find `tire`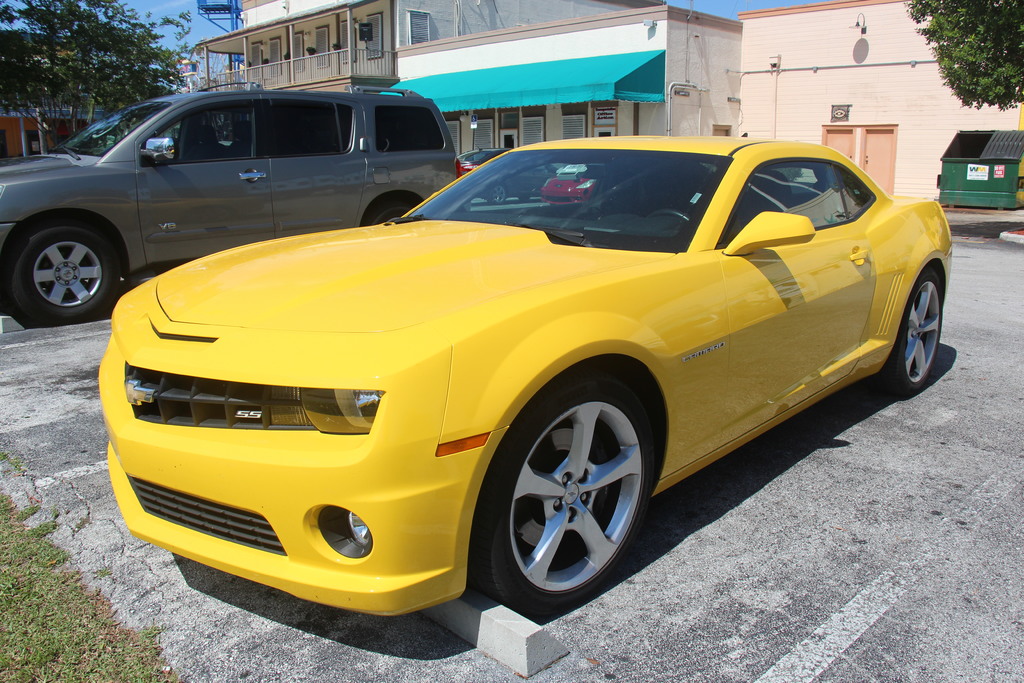
{"x1": 11, "y1": 220, "x2": 118, "y2": 320}
